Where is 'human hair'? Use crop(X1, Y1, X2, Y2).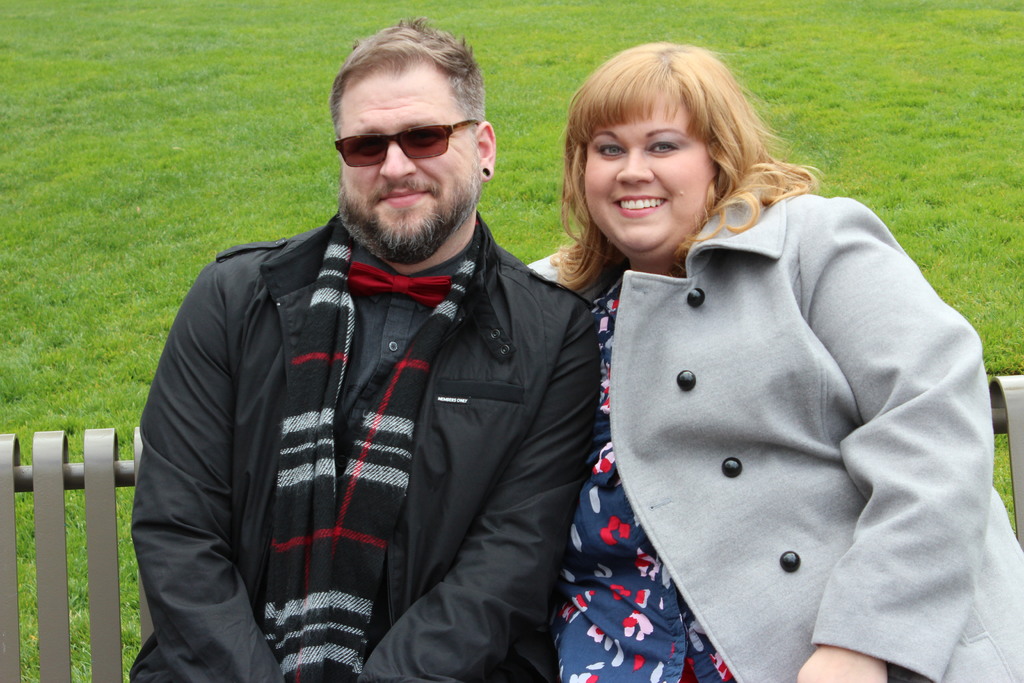
crop(334, 13, 488, 136).
